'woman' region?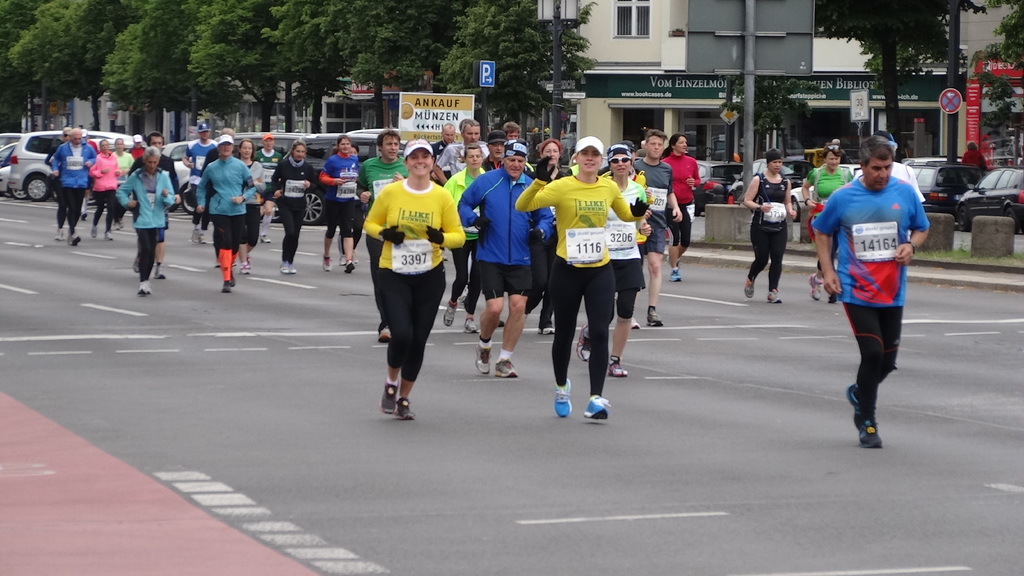
bbox=(271, 140, 320, 275)
